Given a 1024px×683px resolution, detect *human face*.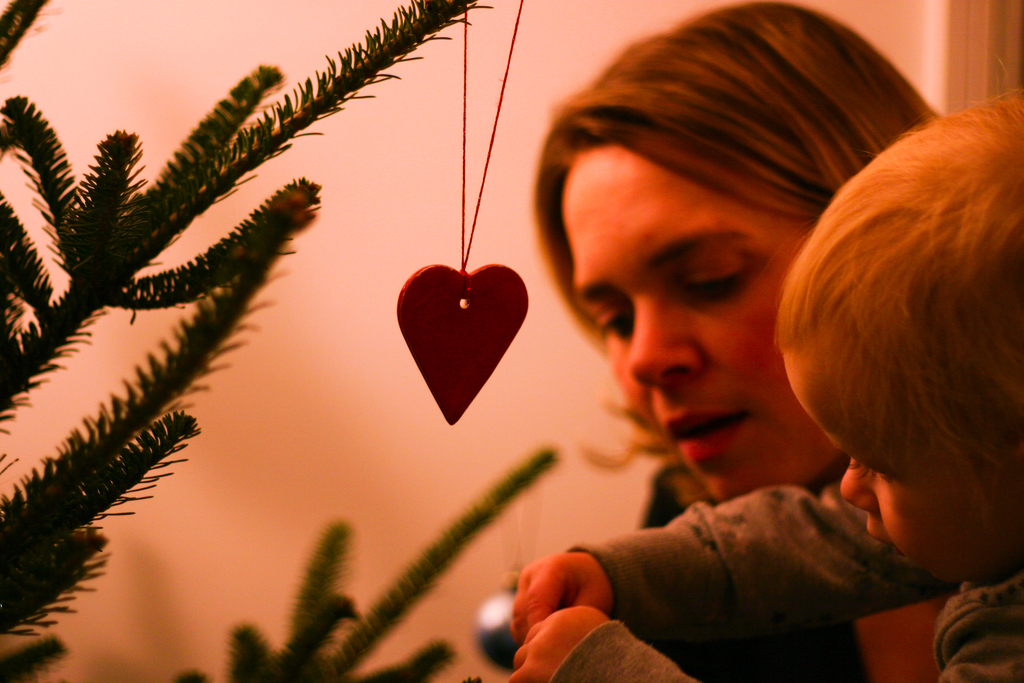
{"x1": 556, "y1": 142, "x2": 844, "y2": 504}.
